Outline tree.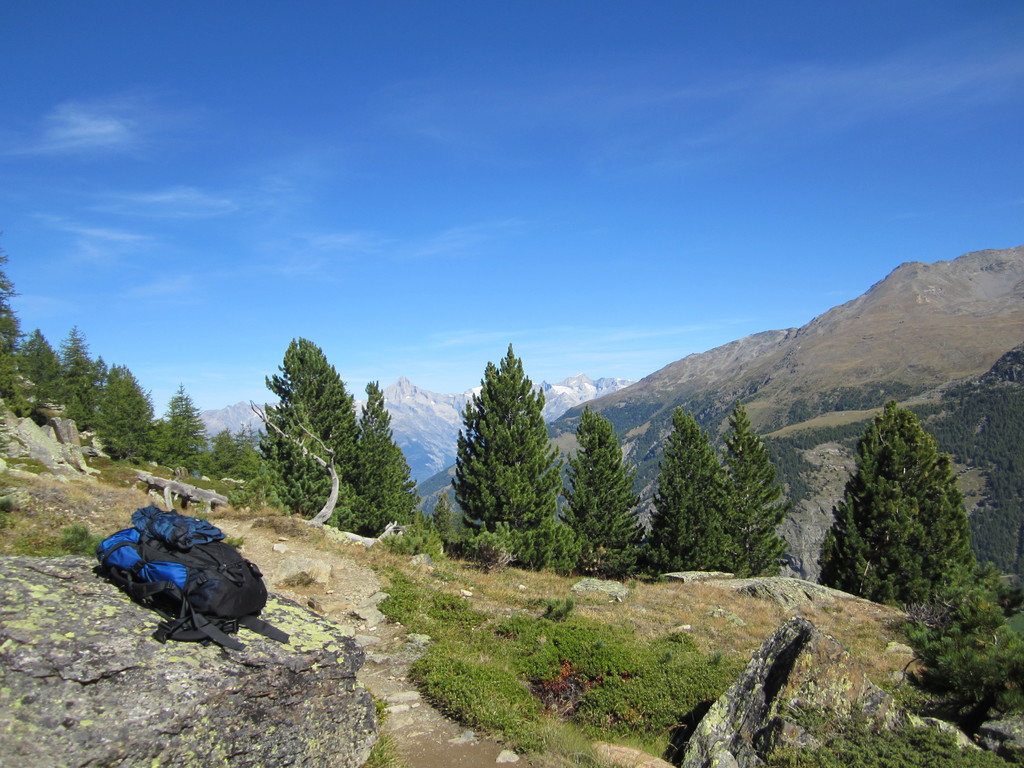
Outline: [801,408,975,613].
